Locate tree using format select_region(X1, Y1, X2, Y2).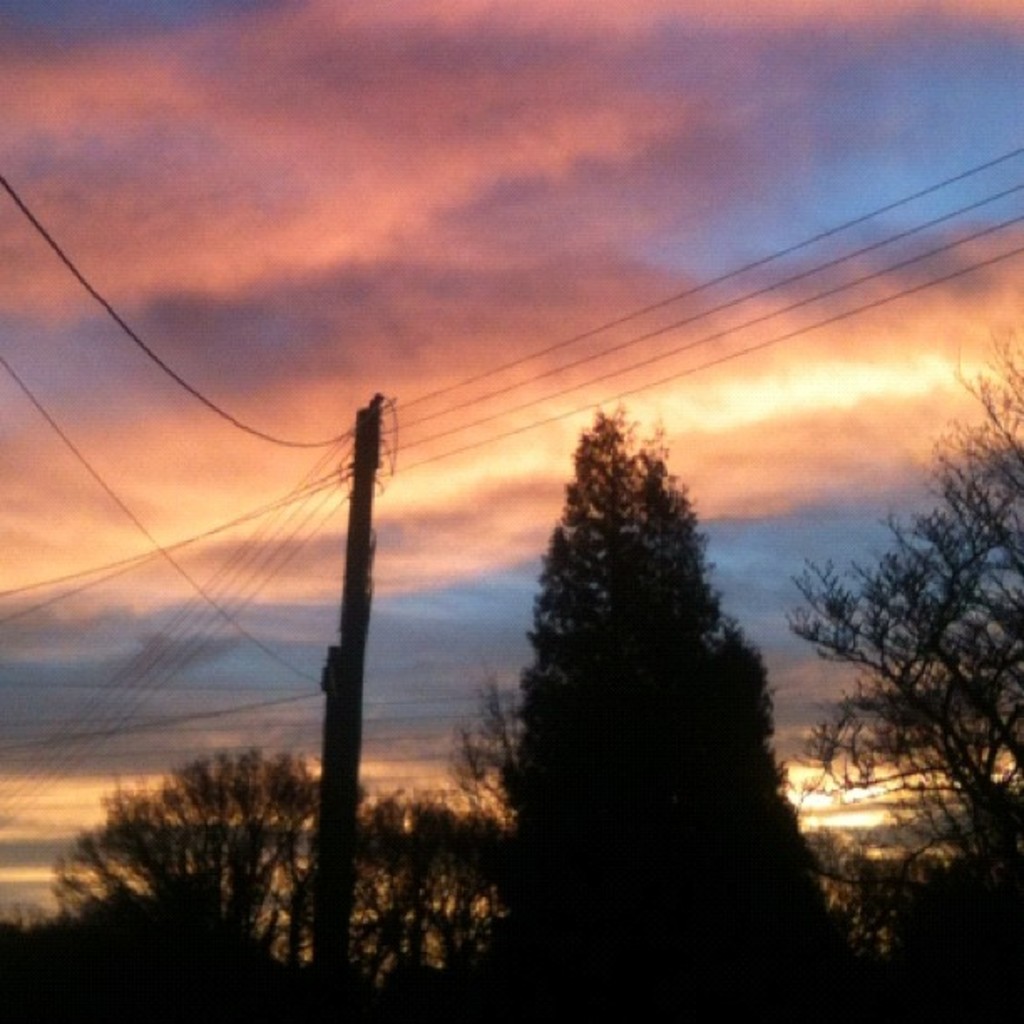
select_region(59, 718, 524, 1022).
